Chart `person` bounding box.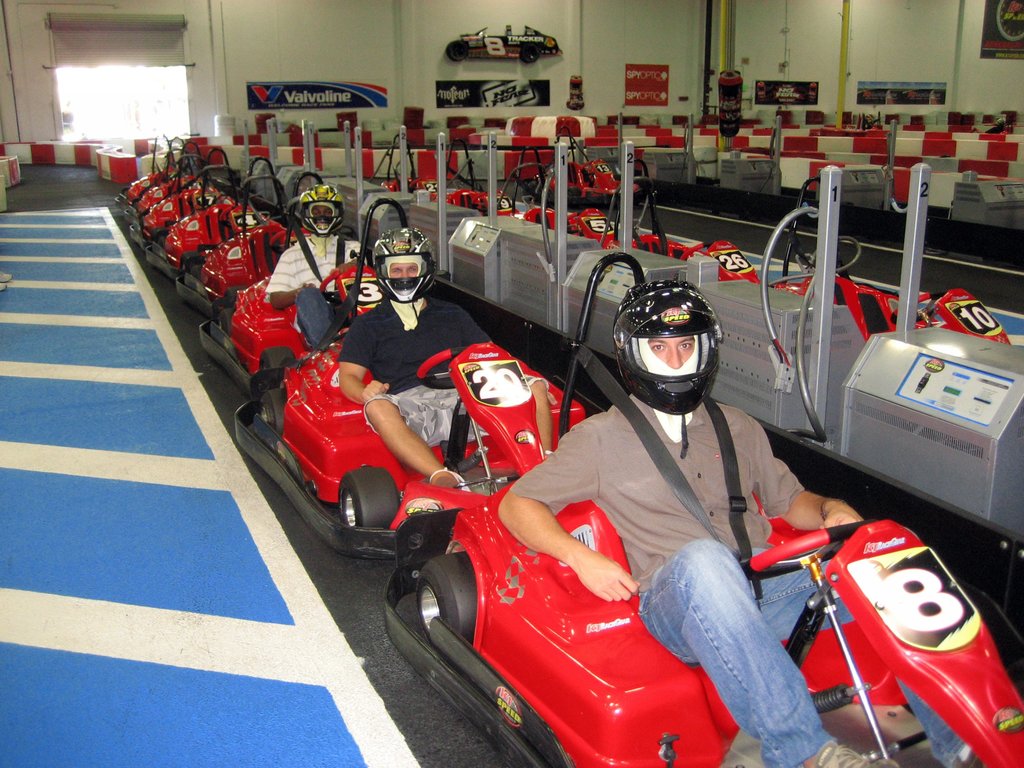
Charted: {"x1": 333, "y1": 226, "x2": 555, "y2": 500}.
